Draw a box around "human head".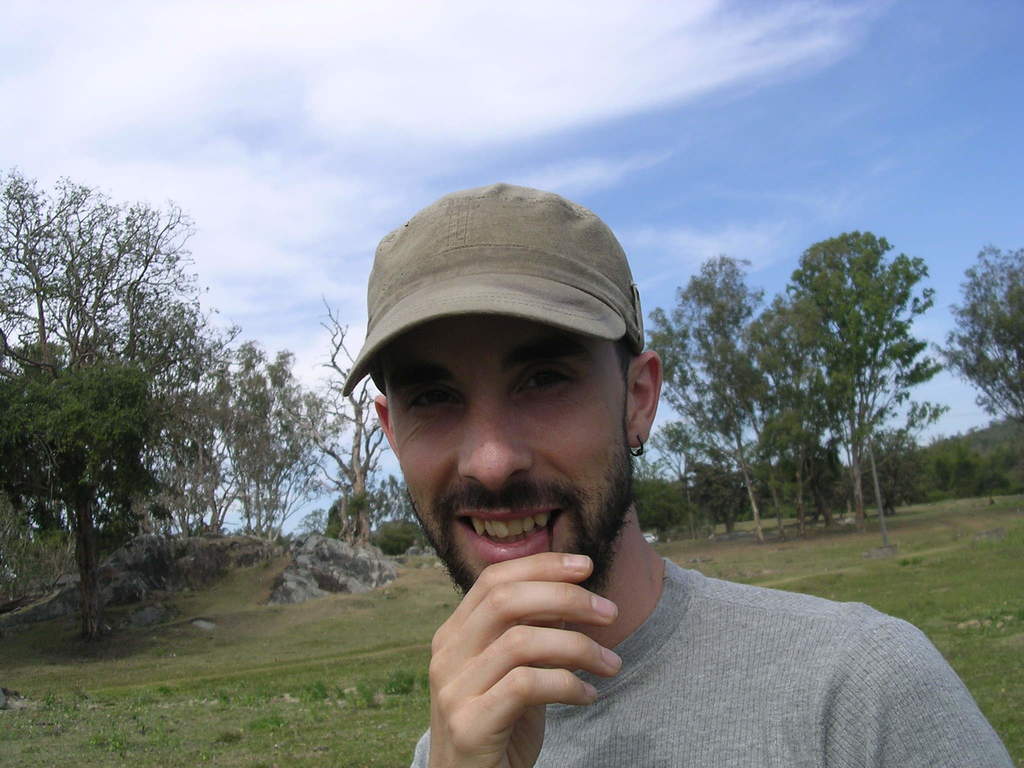
357 214 688 615.
